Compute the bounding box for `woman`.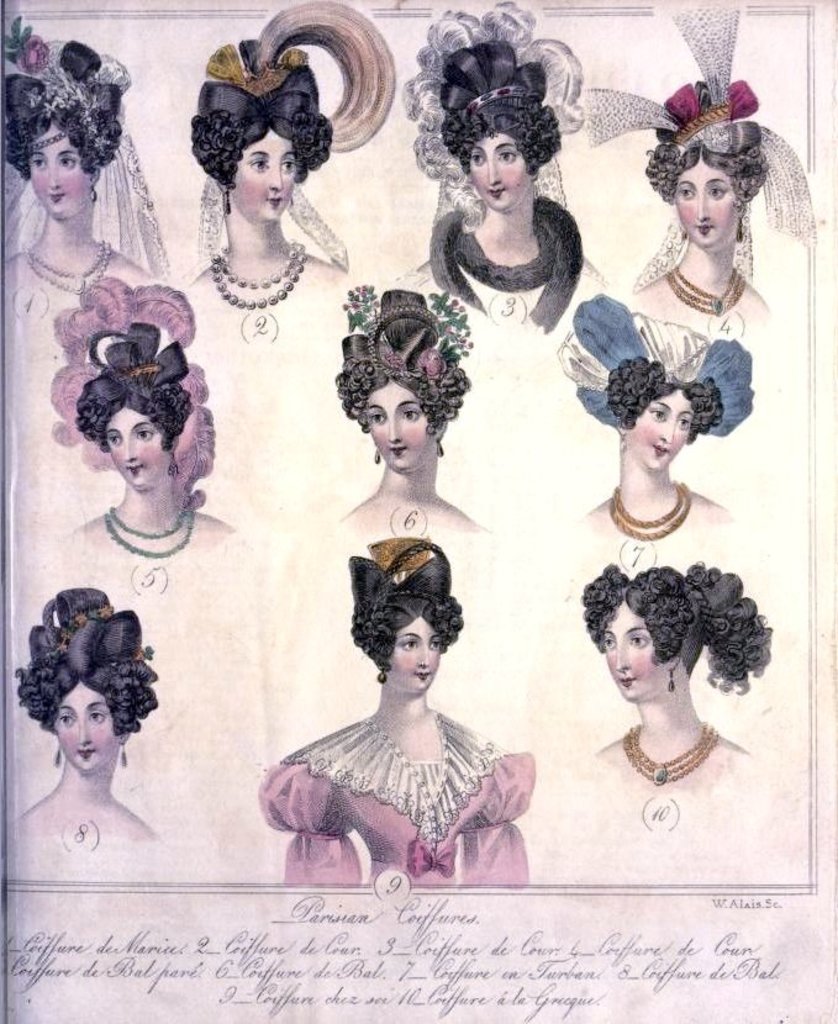
(left=6, top=595, right=165, bottom=849).
